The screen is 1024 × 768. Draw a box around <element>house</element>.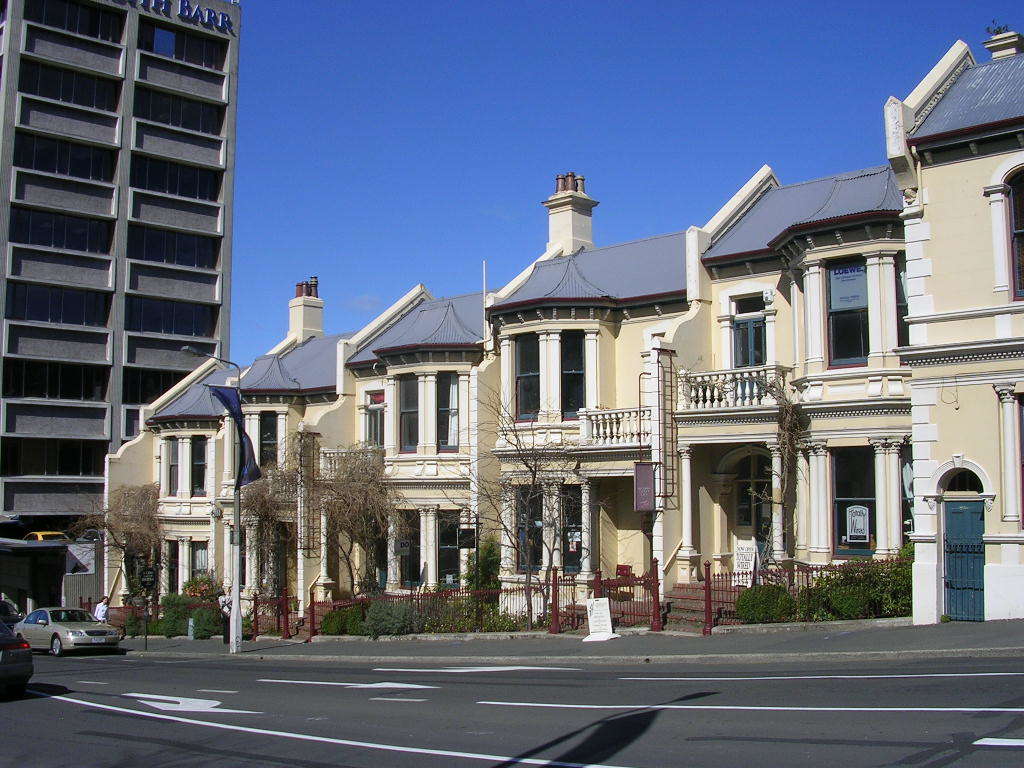
box=[881, 26, 1023, 620].
